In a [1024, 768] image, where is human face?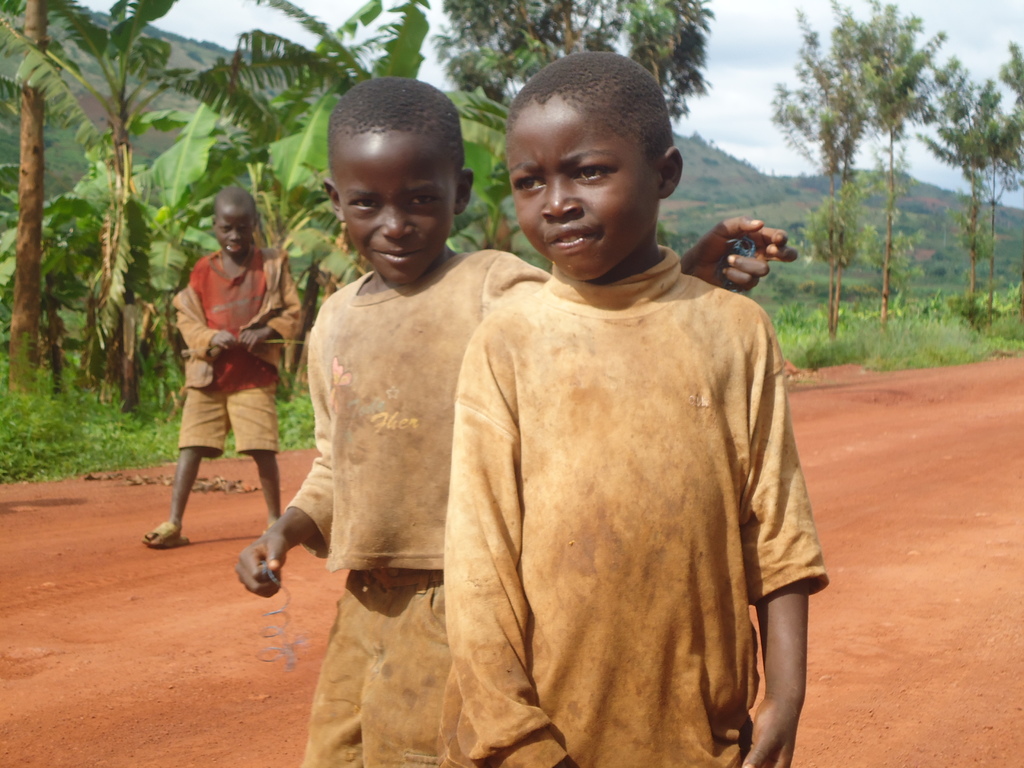
(left=333, top=129, right=455, bottom=289).
